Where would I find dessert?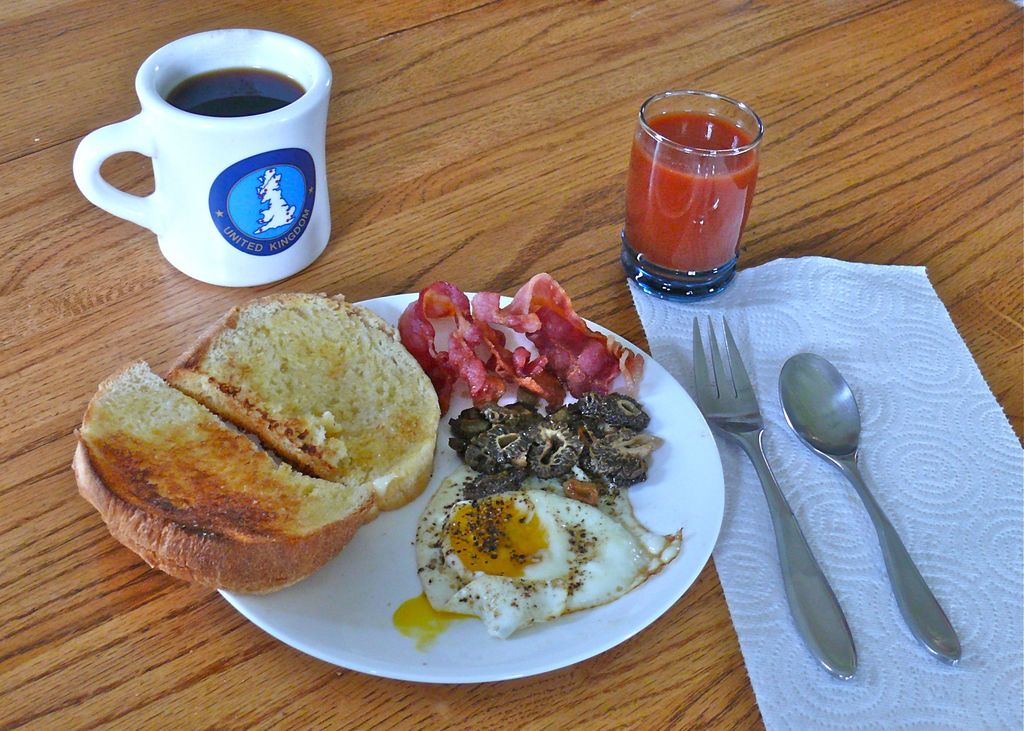
At locate(417, 481, 684, 632).
